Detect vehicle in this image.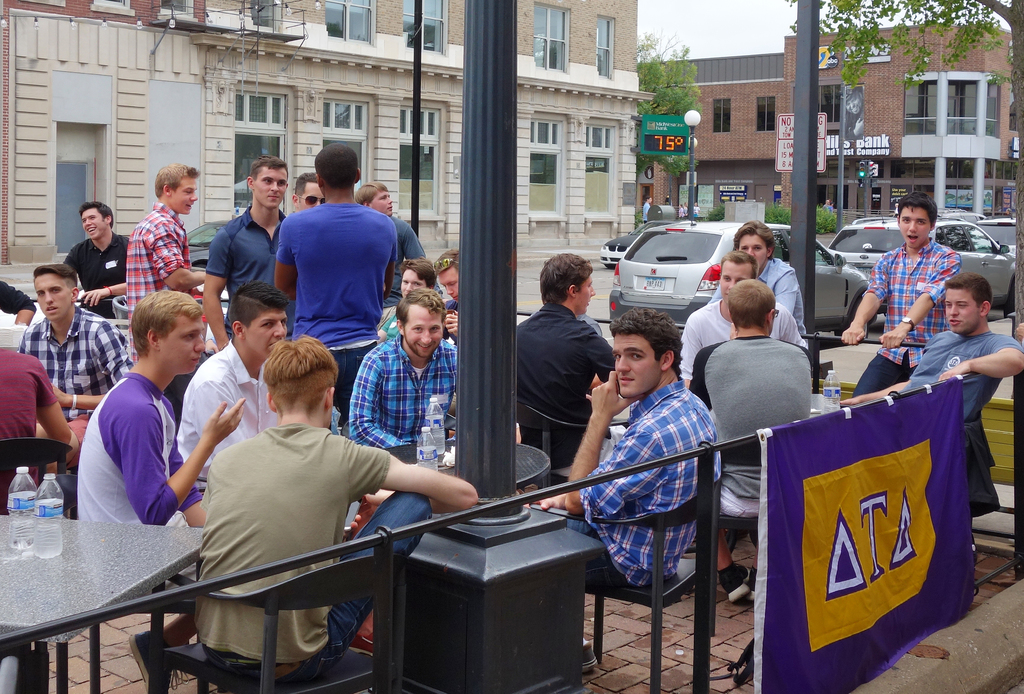
Detection: x1=610, y1=219, x2=885, y2=331.
